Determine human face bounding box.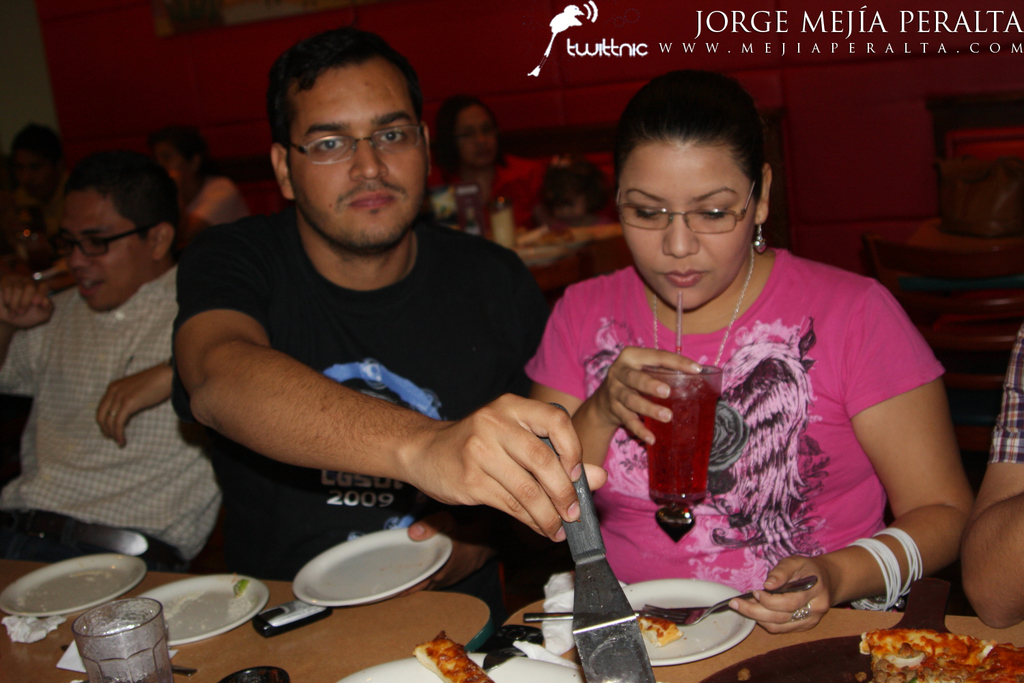
Determined: pyautogui.locateOnScreen(456, 101, 499, 167).
